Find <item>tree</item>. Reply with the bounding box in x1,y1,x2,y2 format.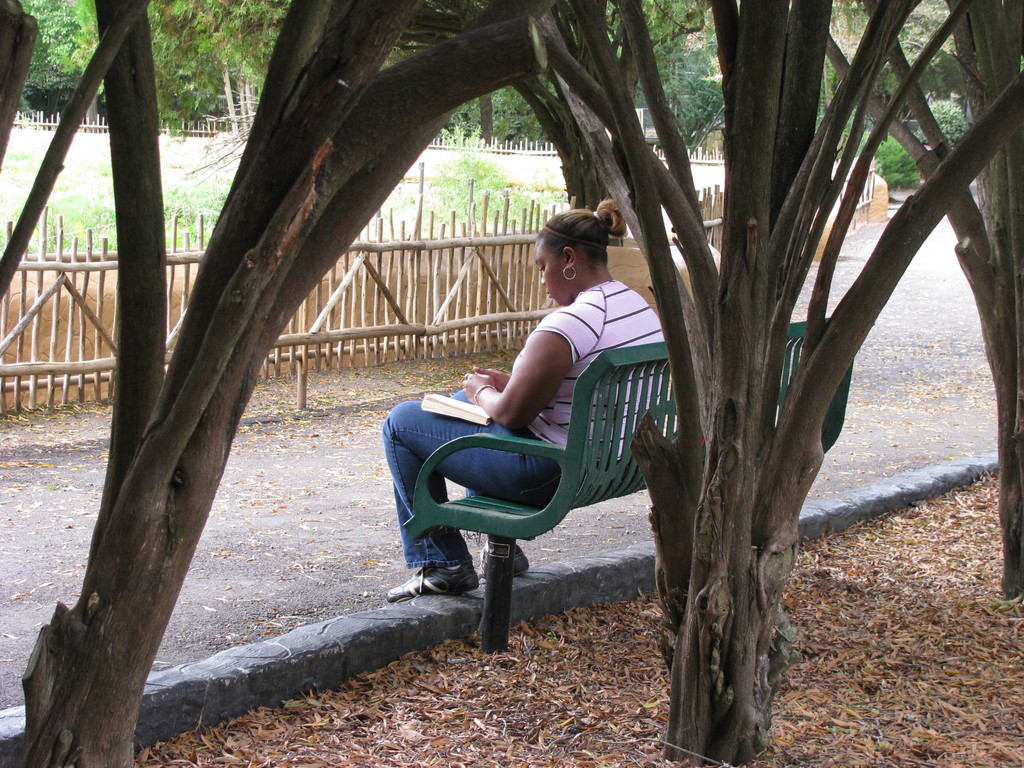
546,0,1023,763.
